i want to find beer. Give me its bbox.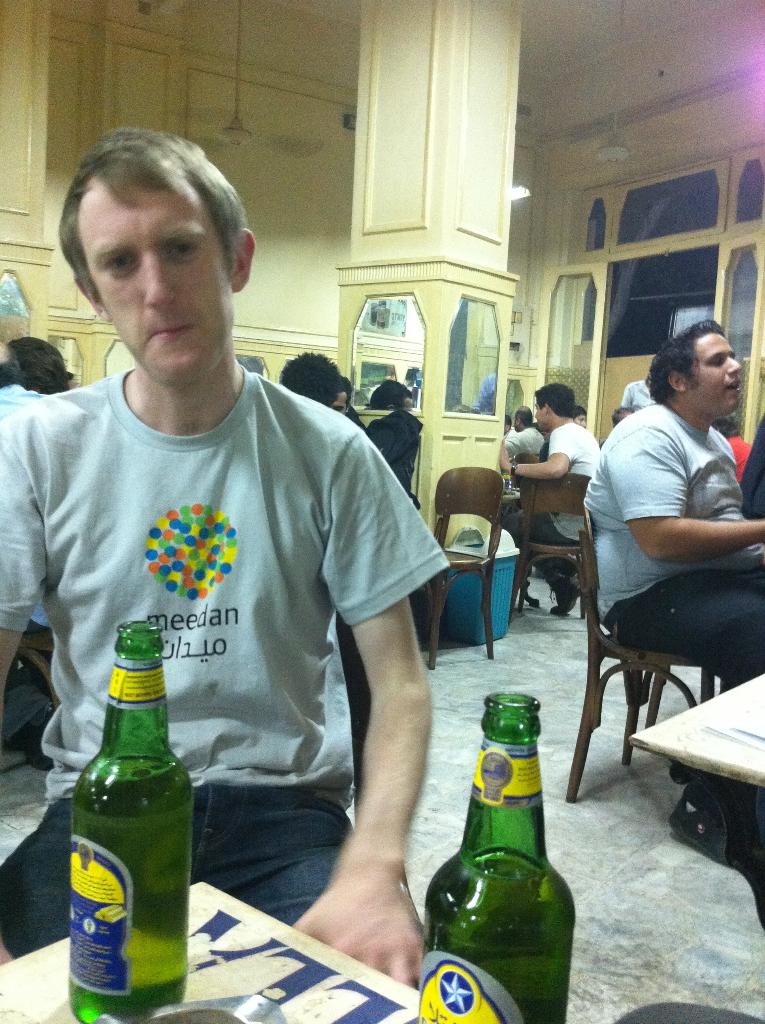
rect(420, 689, 572, 1023).
